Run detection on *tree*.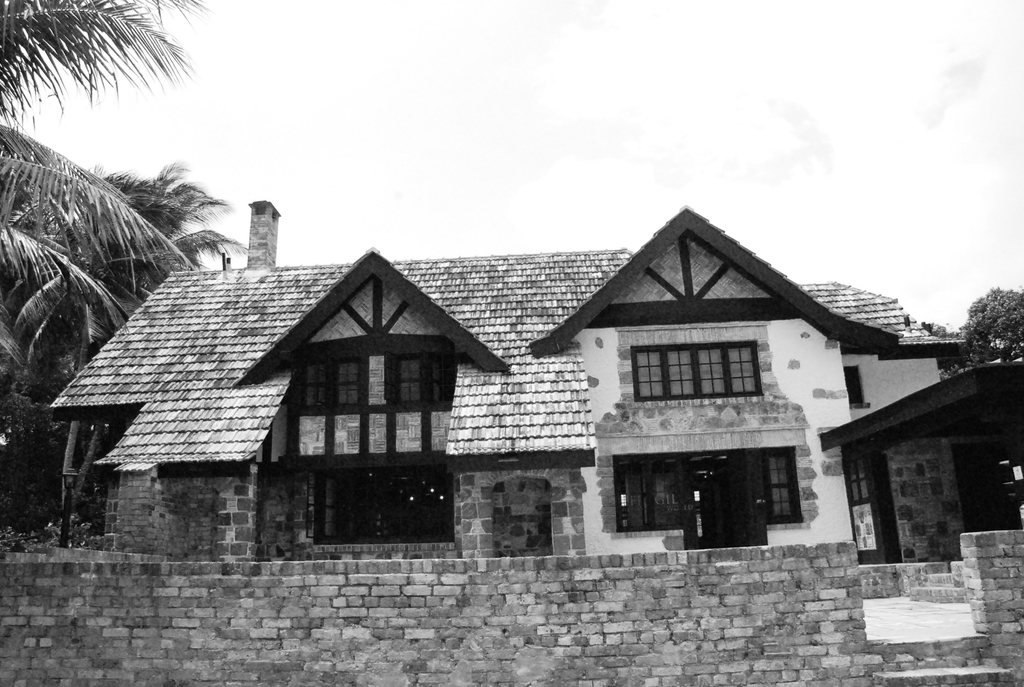
Result: [13, 43, 217, 418].
